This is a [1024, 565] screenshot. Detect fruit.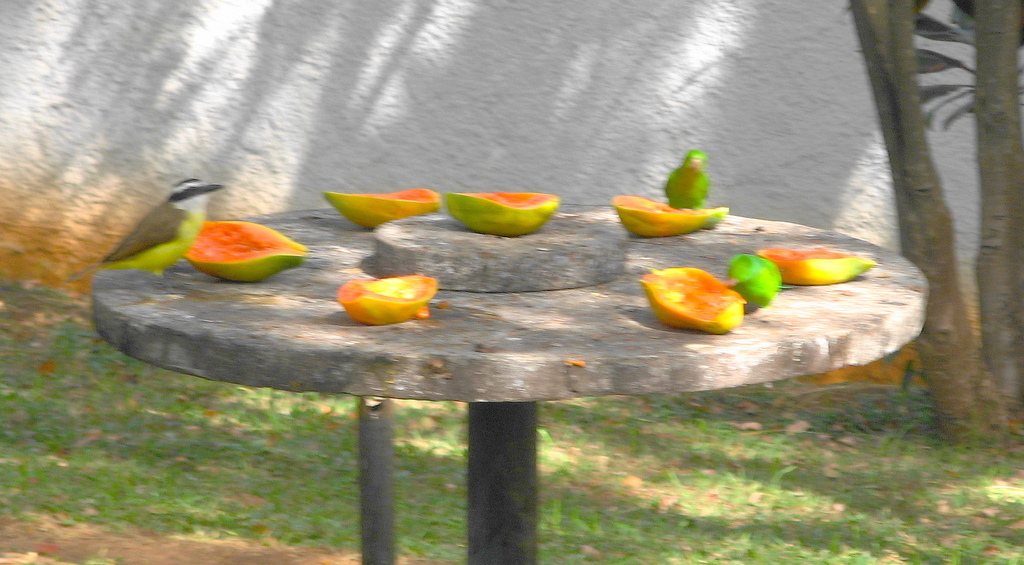
crop(321, 189, 435, 242).
